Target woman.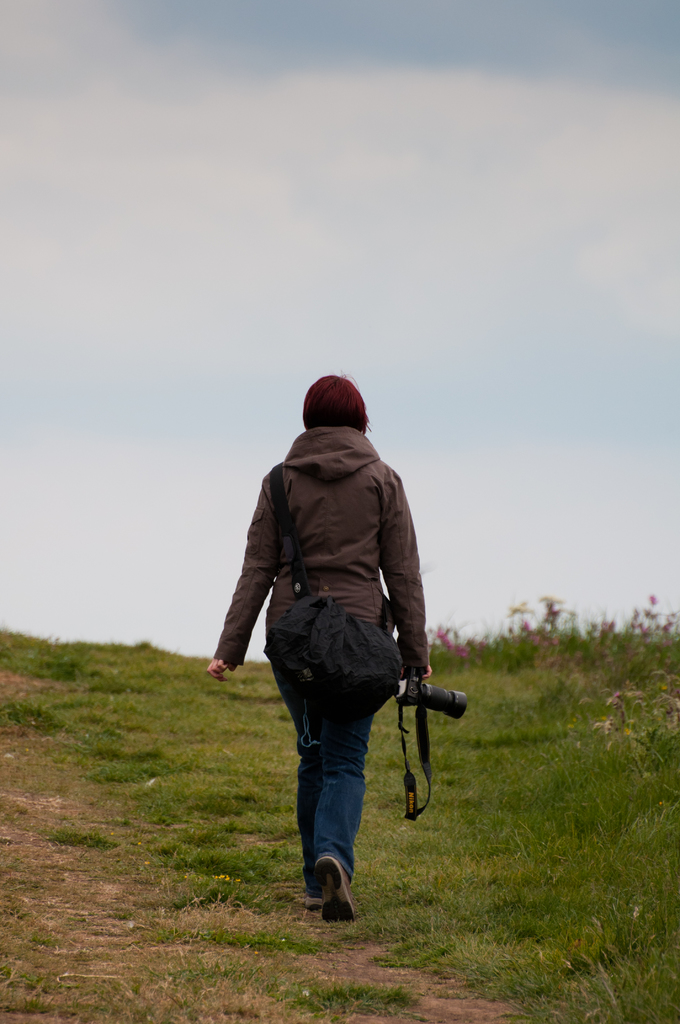
Target region: x1=207, y1=369, x2=456, y2=941.
